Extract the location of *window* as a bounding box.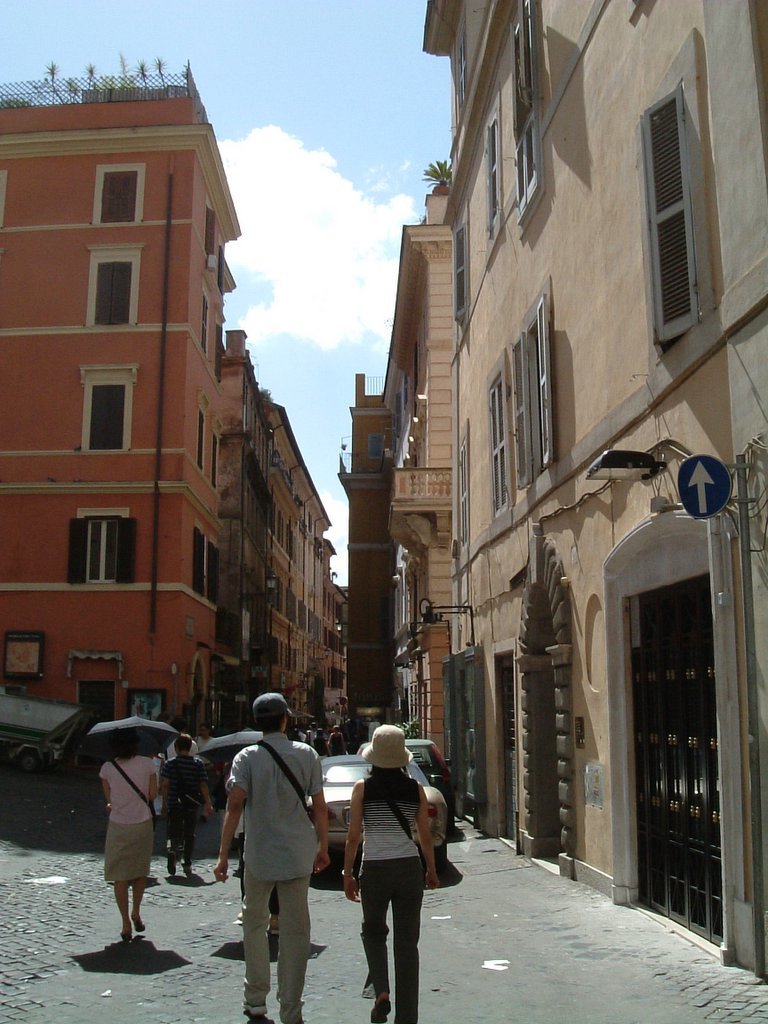
bbox=[458, 419, 469, 547].
